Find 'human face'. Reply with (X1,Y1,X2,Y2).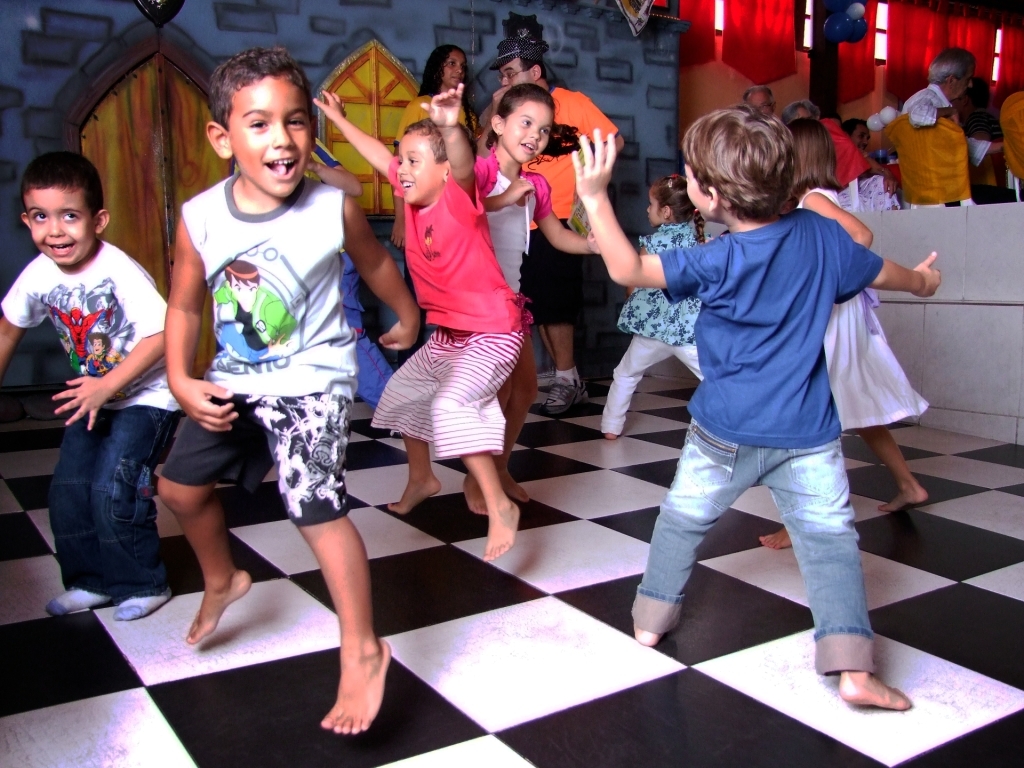
(437,49,466,86).
